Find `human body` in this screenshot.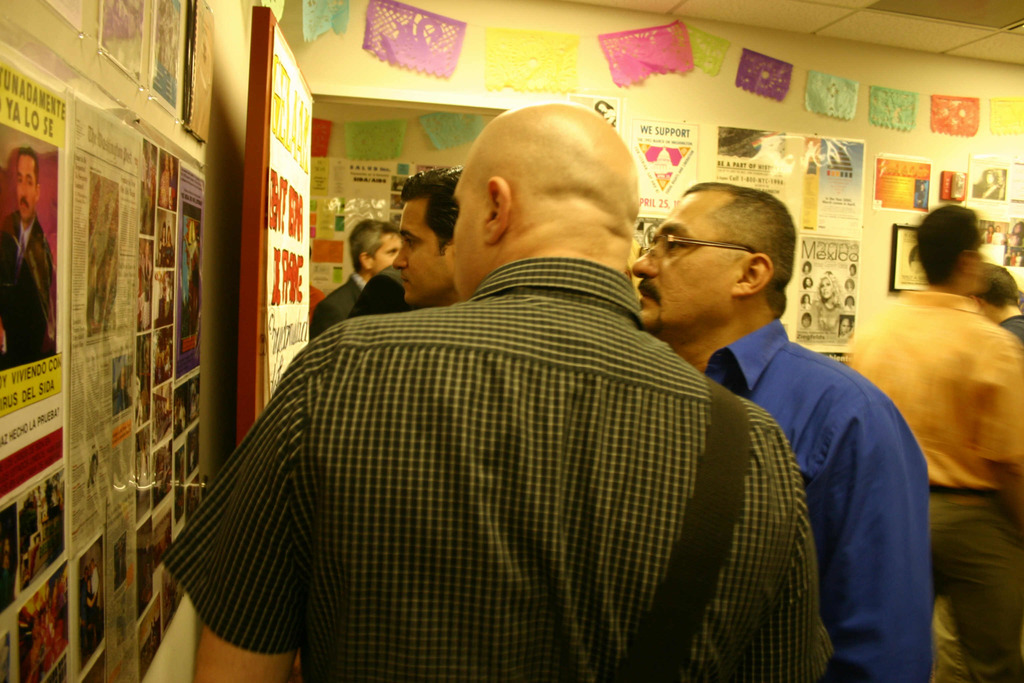
The bounding box for `human body` is {"left": 311, "top": 218, "right": 404, "bottom": 343}.
